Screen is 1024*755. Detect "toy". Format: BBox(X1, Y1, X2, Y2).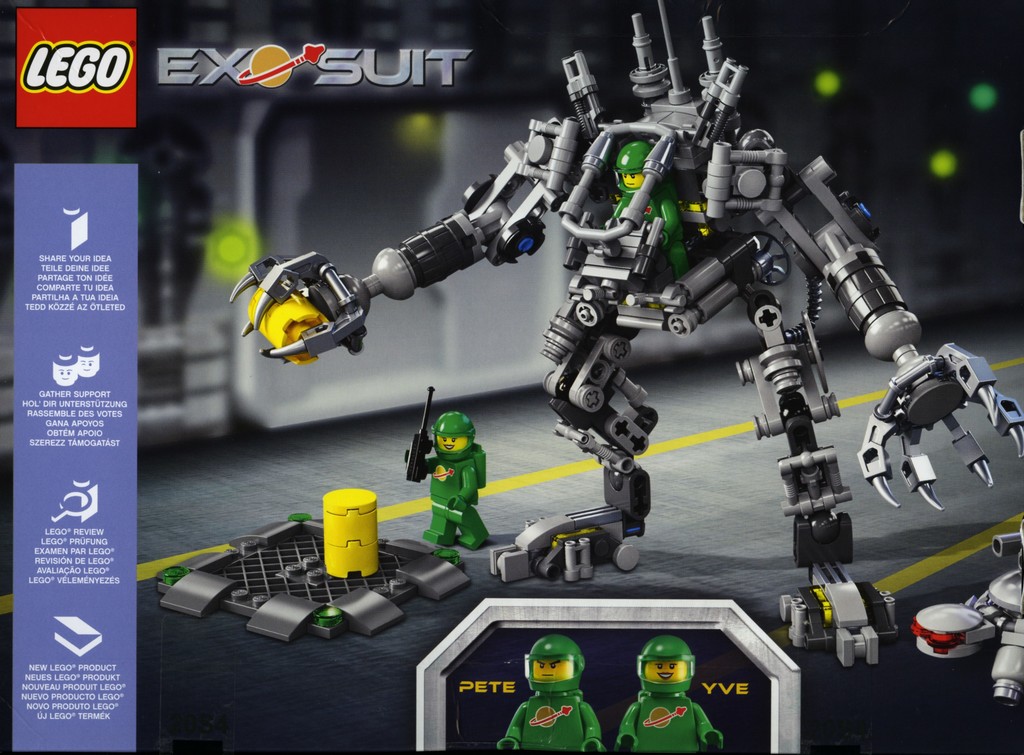
BBox(911, 517, 1023, 704).
